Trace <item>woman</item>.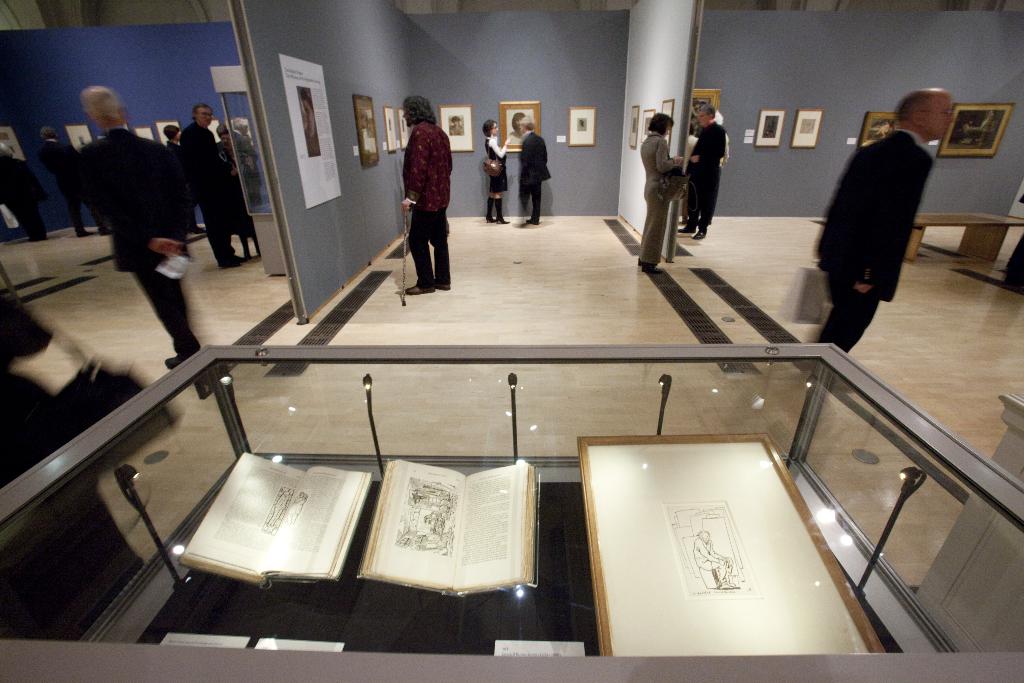
Traced to BBox(483, 119, 510, 222).
